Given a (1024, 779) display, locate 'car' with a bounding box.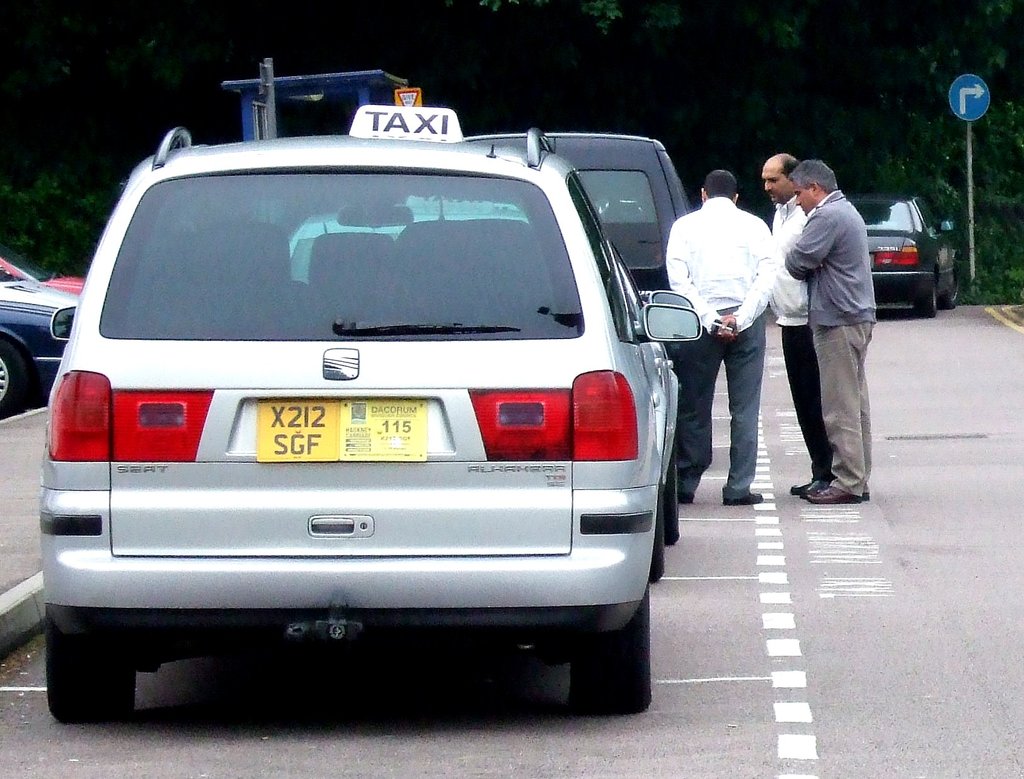
Located: region(0, 266, 76, 418).
